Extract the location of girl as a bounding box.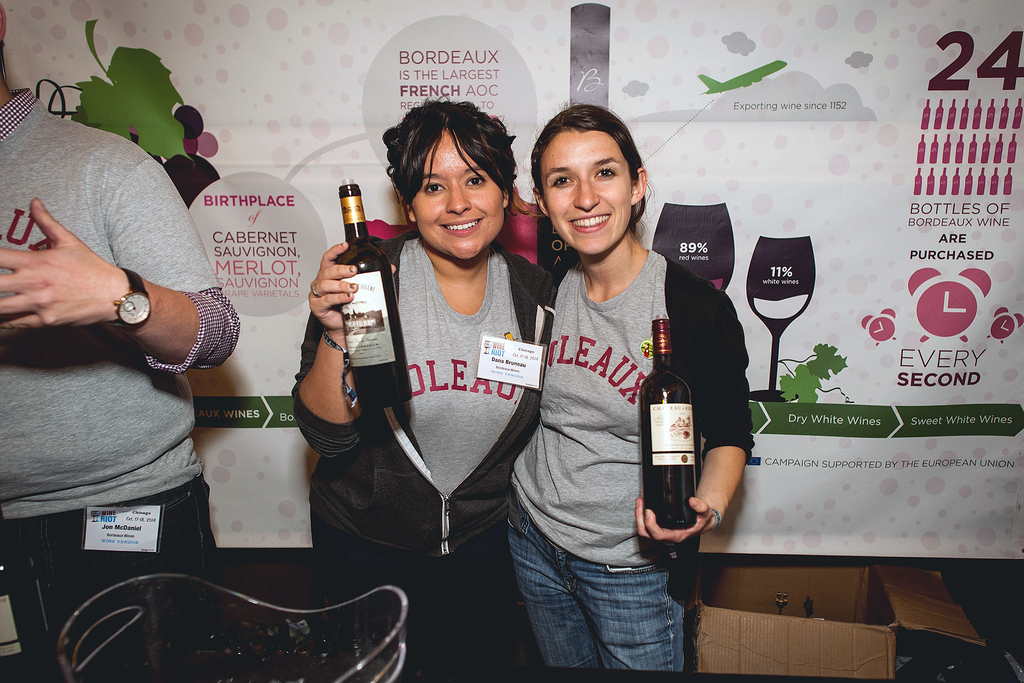
box(286, 90, 554, 682).
